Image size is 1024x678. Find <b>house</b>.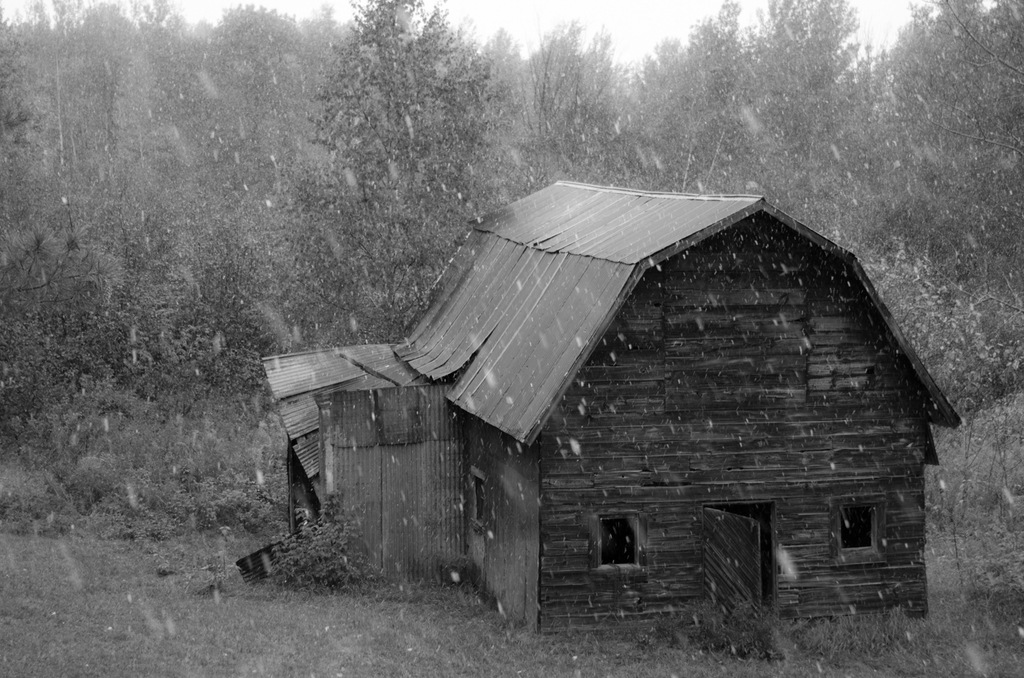
{"x1": 269, "y1": 145, "x2": 956, "y2": 647}.
